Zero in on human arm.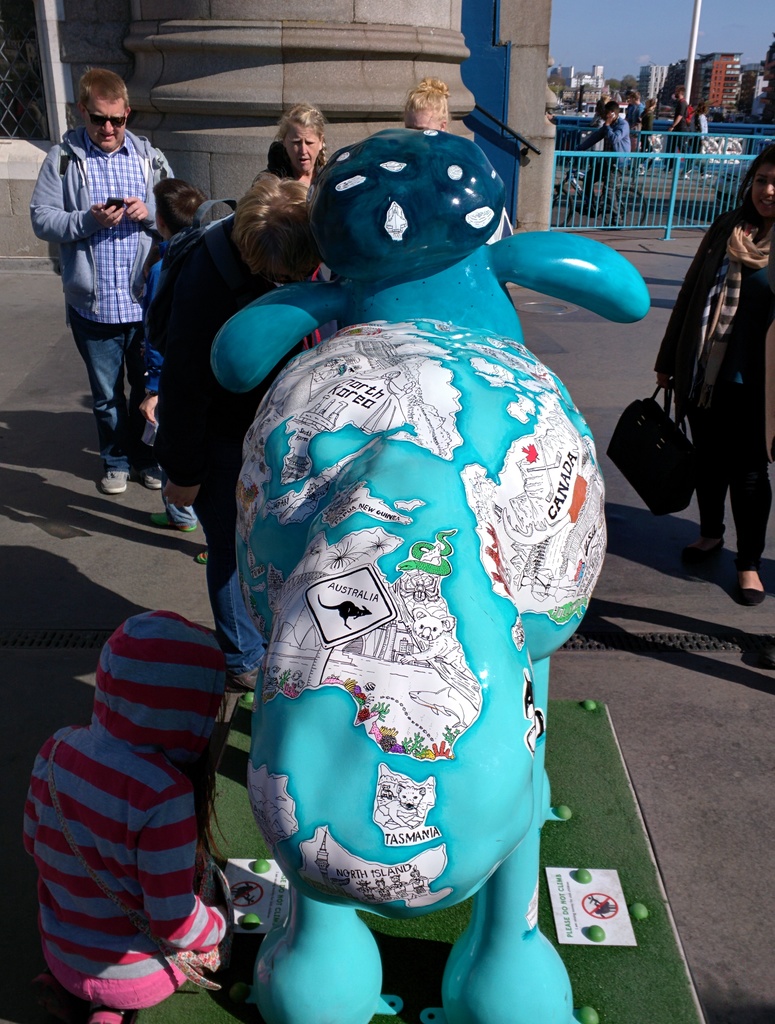
Zeroed in: l=140, t=242, r=216, b=504.
